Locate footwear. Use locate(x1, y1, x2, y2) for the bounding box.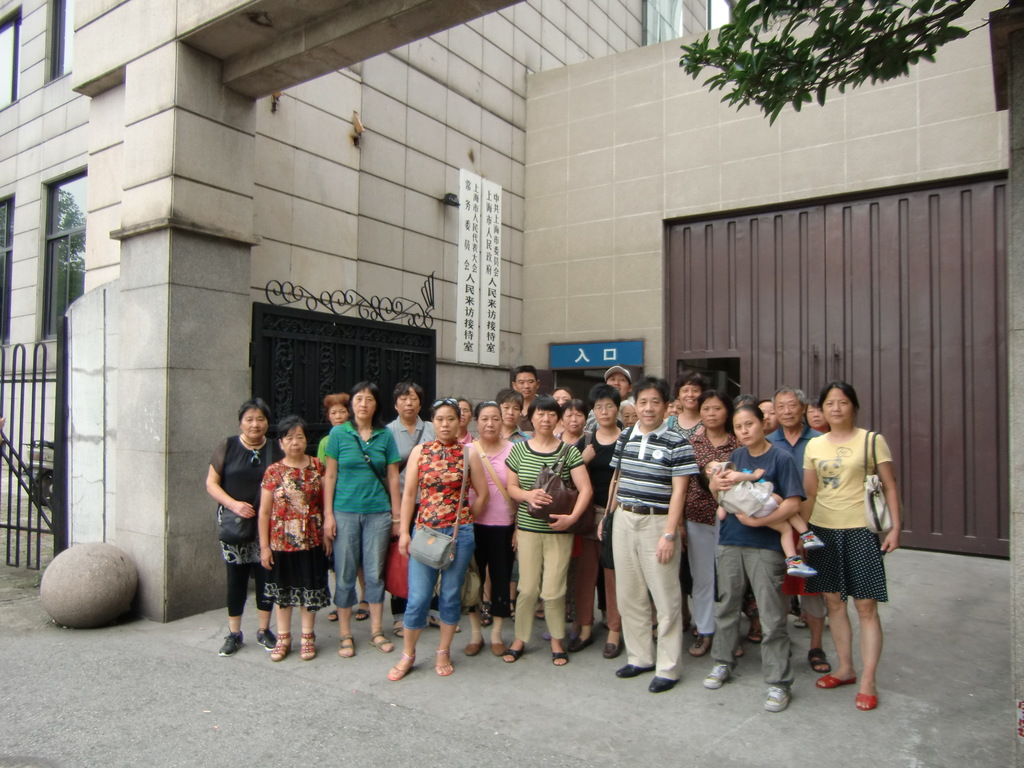
locate(384, 651, 418, 682).
